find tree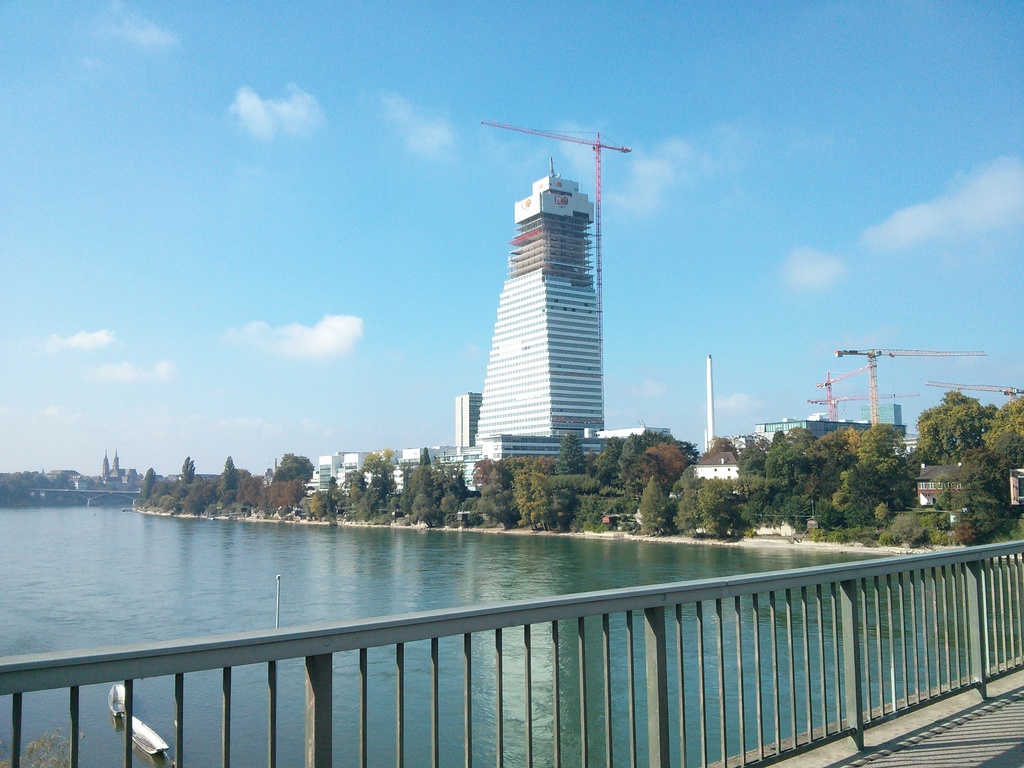
(340, 468, 368, 497)
